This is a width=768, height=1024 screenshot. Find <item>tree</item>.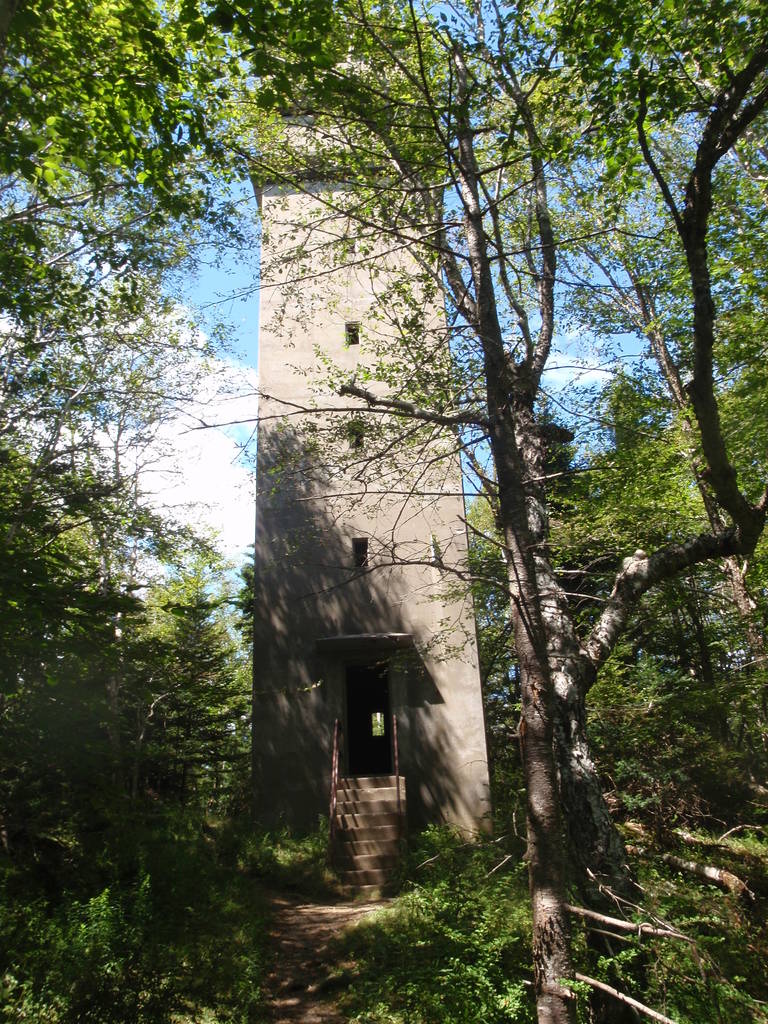
Bounding box: region(268, 744, 339, 893).
